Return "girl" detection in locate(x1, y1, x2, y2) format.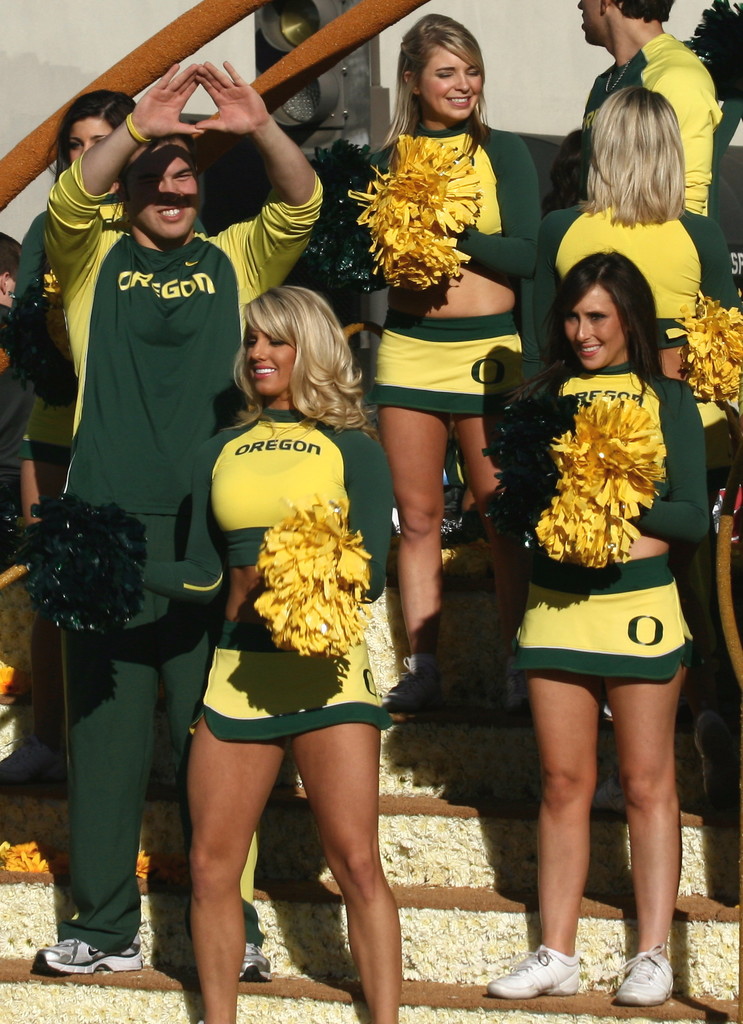
locate(0, 84, 206, 793).
